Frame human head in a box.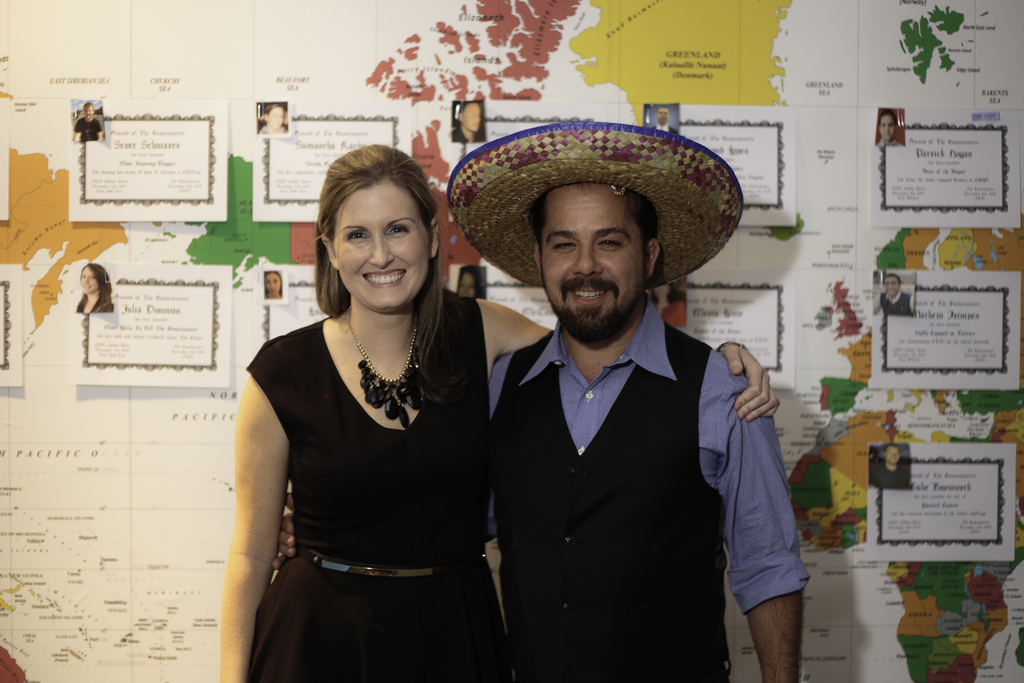
{"left": 883, "top": 446, "right": 901, "bottom": 467}.
